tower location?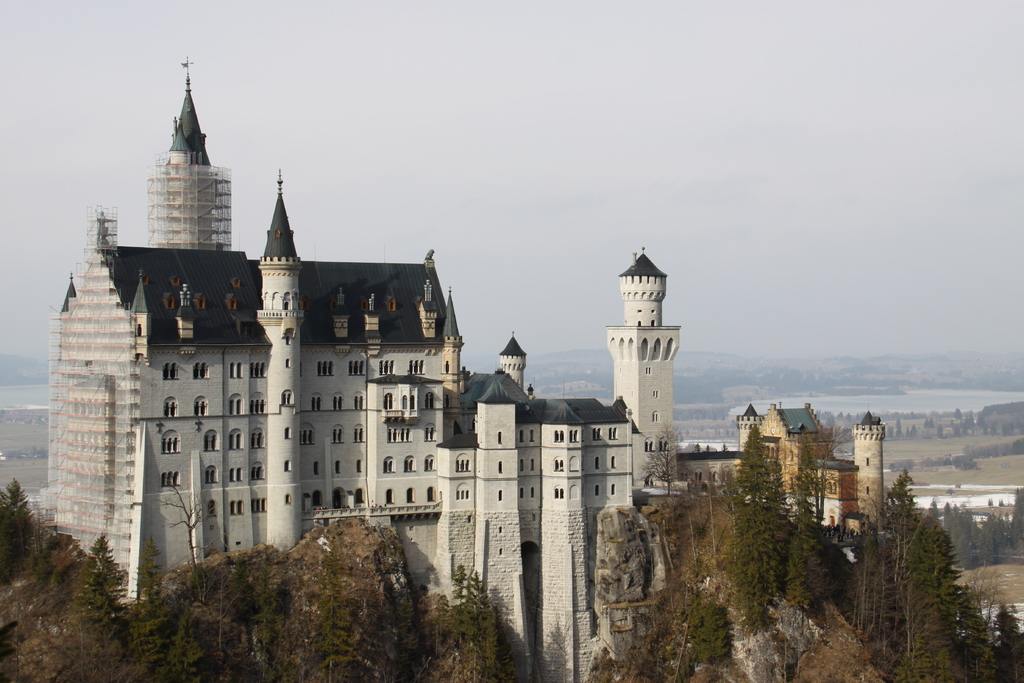
<region>52, 59, 682, 682</region>
